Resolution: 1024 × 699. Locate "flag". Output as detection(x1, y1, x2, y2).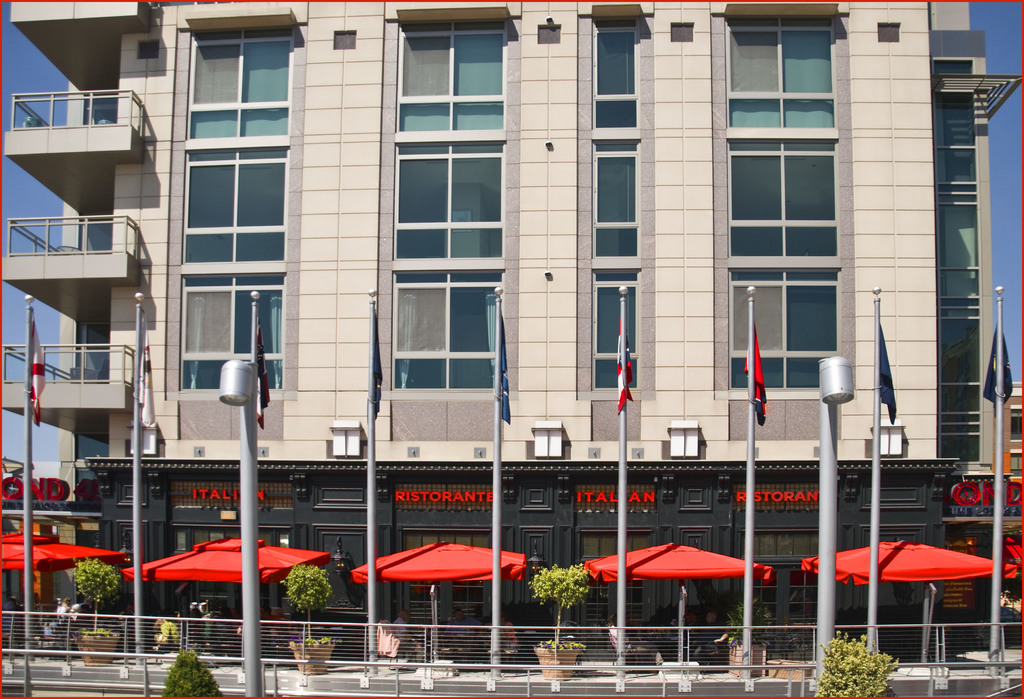
detection(982, 322, 1014, 412).
